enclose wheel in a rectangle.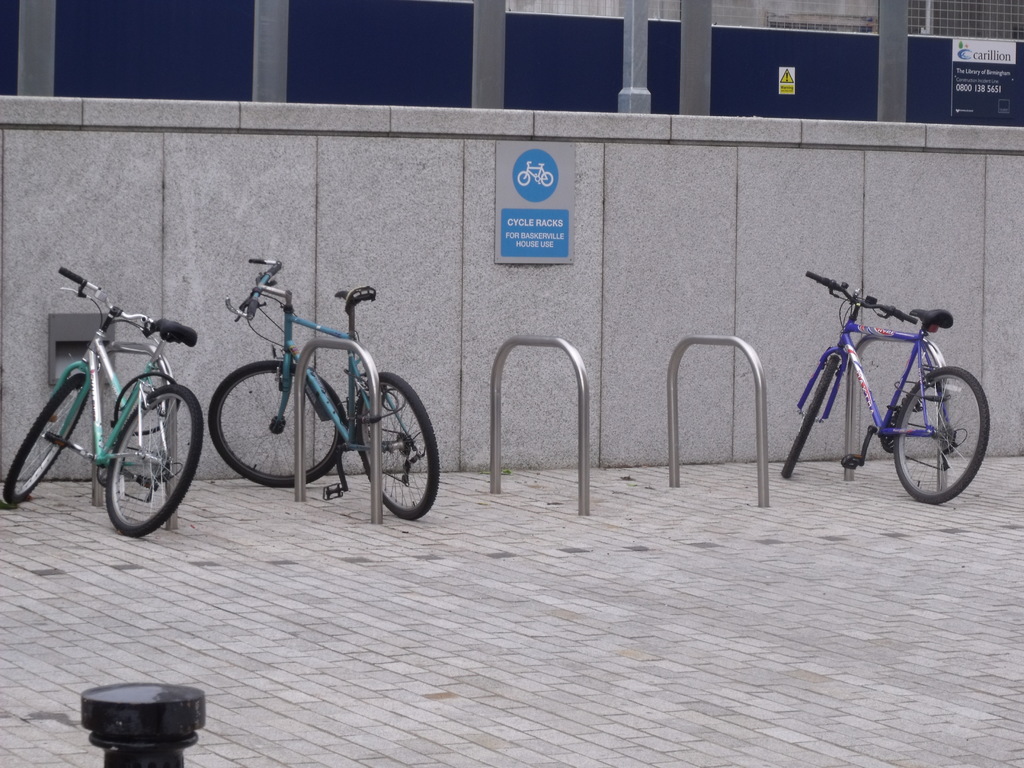
bbox=(783, 351, 838, 479).
